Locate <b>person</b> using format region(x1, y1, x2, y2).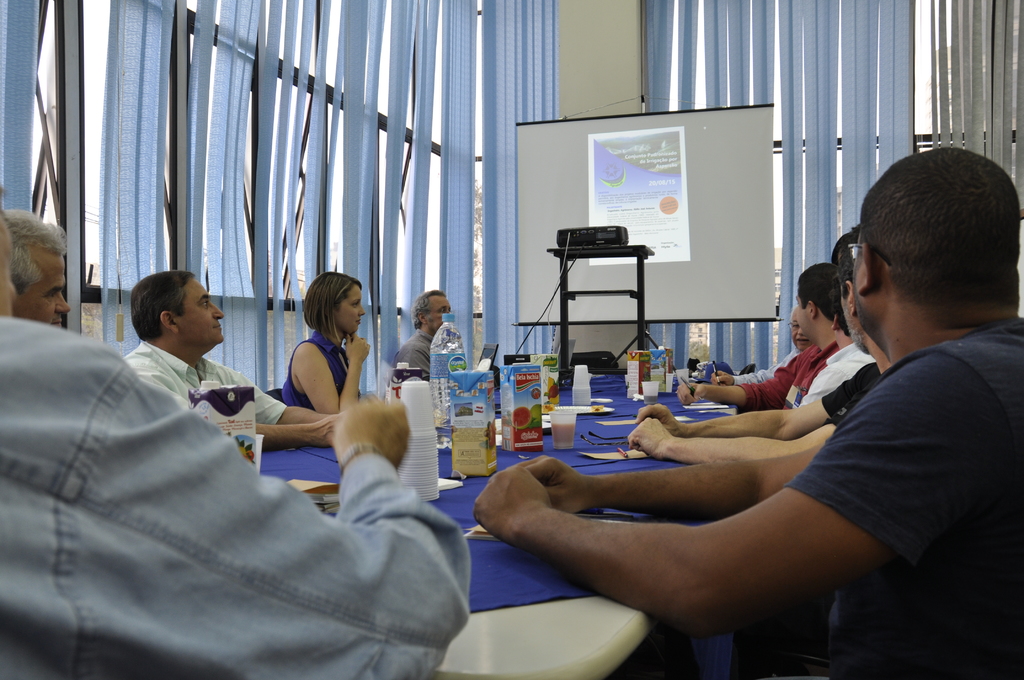
region(710, 303, 812, 382).
